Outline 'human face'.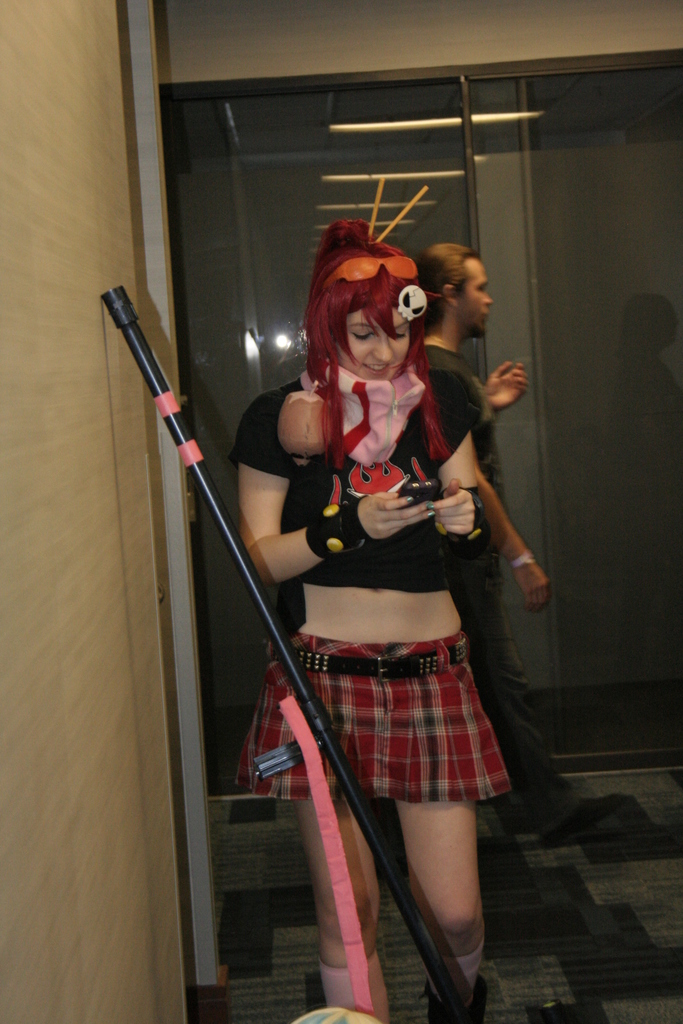
Outline: <box>342,296,408,385</box>.
